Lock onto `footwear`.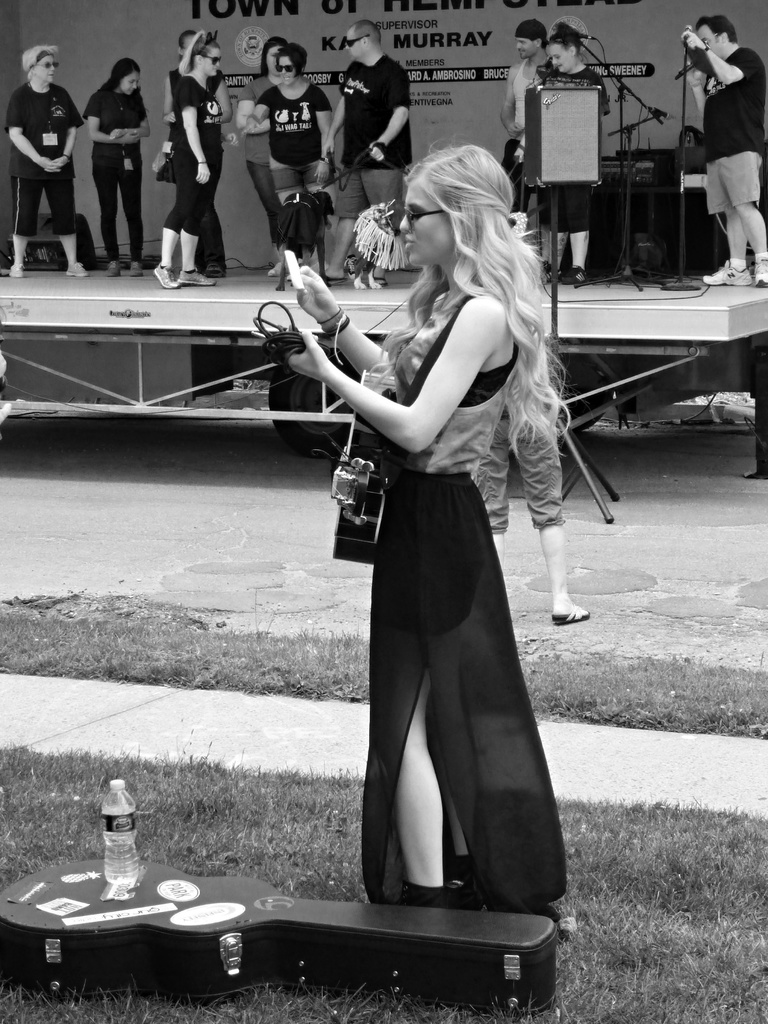
Locked: <bbox>748, 259, 767, 287</bbox>.
